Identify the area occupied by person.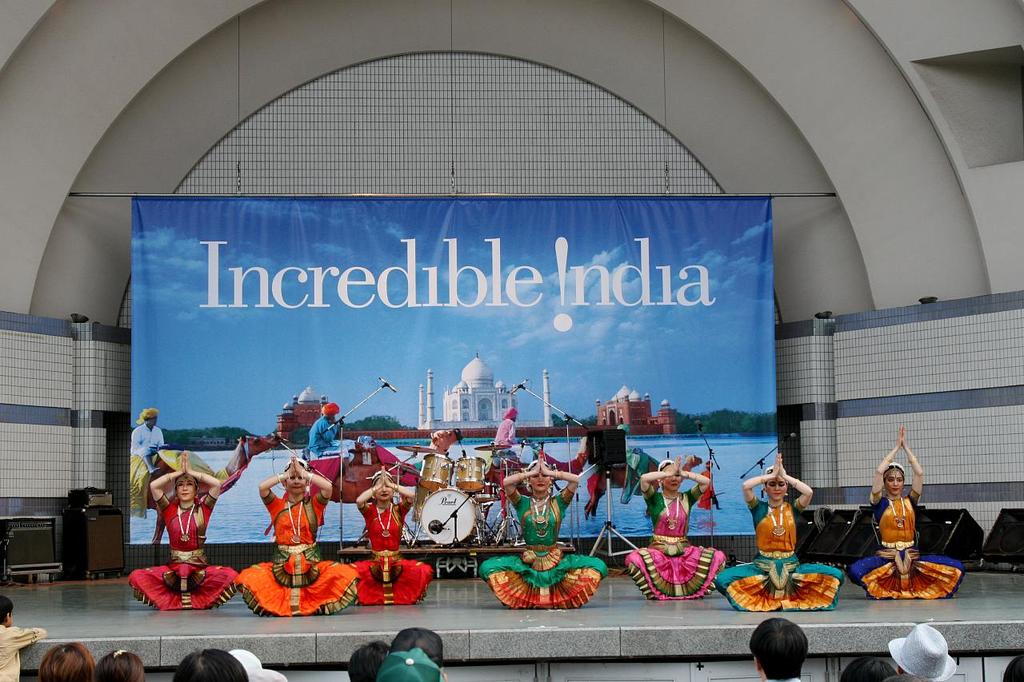
Area: <region>340, 461, 434, 605</region>.
